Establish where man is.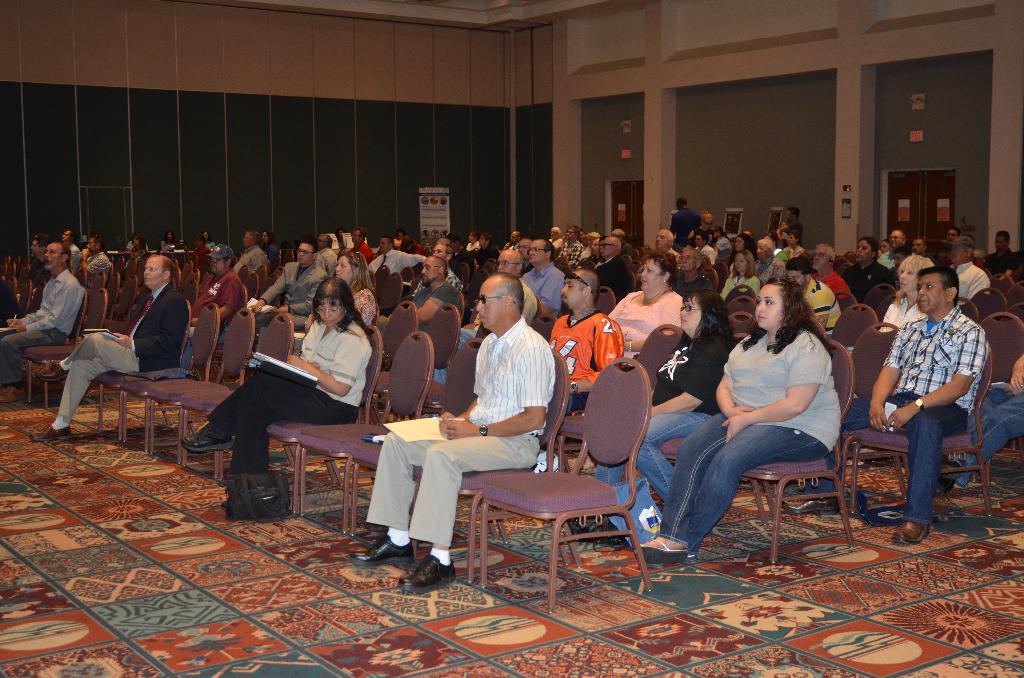
Established at 944,236,986,300.
